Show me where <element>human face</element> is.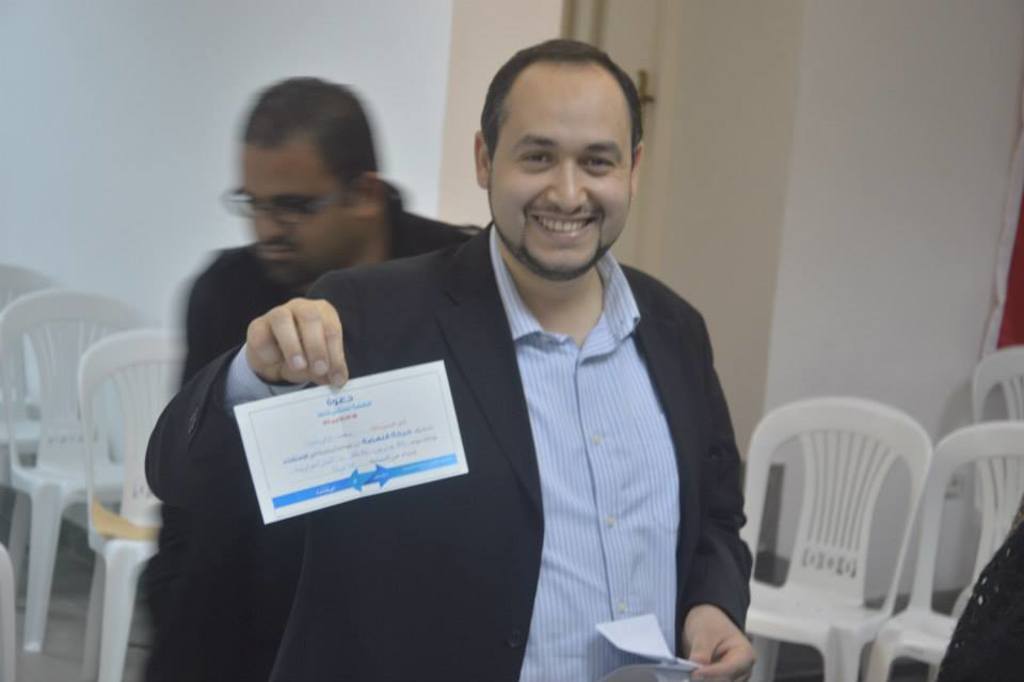
<element>human face</element> is at [x1=490, y1=88, x2=628, y2=276].
